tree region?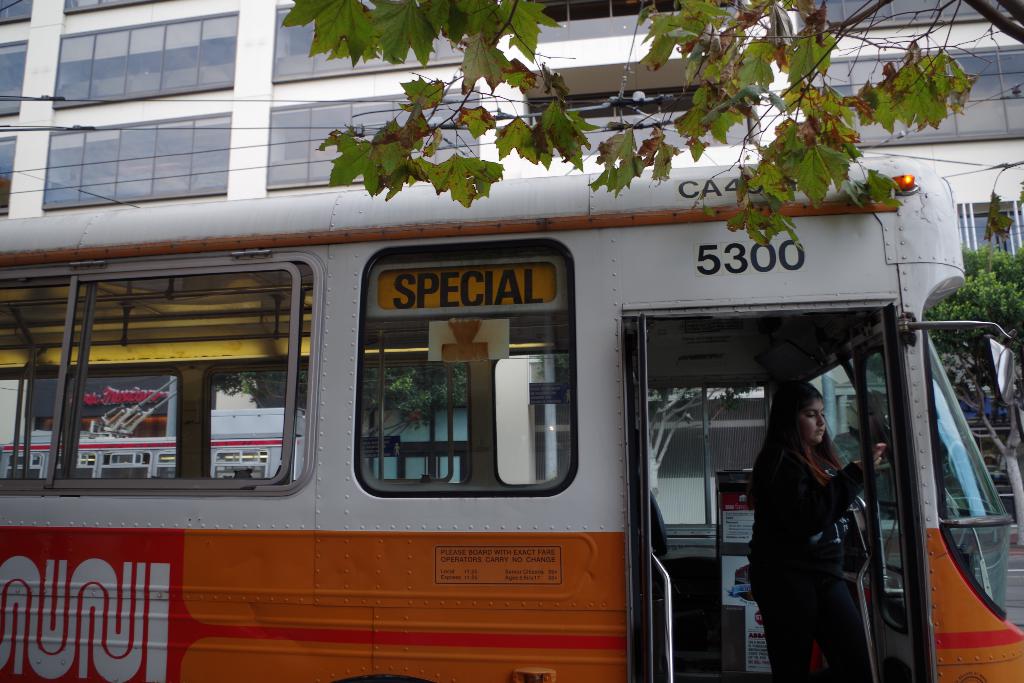
(282,0,1023,249)
